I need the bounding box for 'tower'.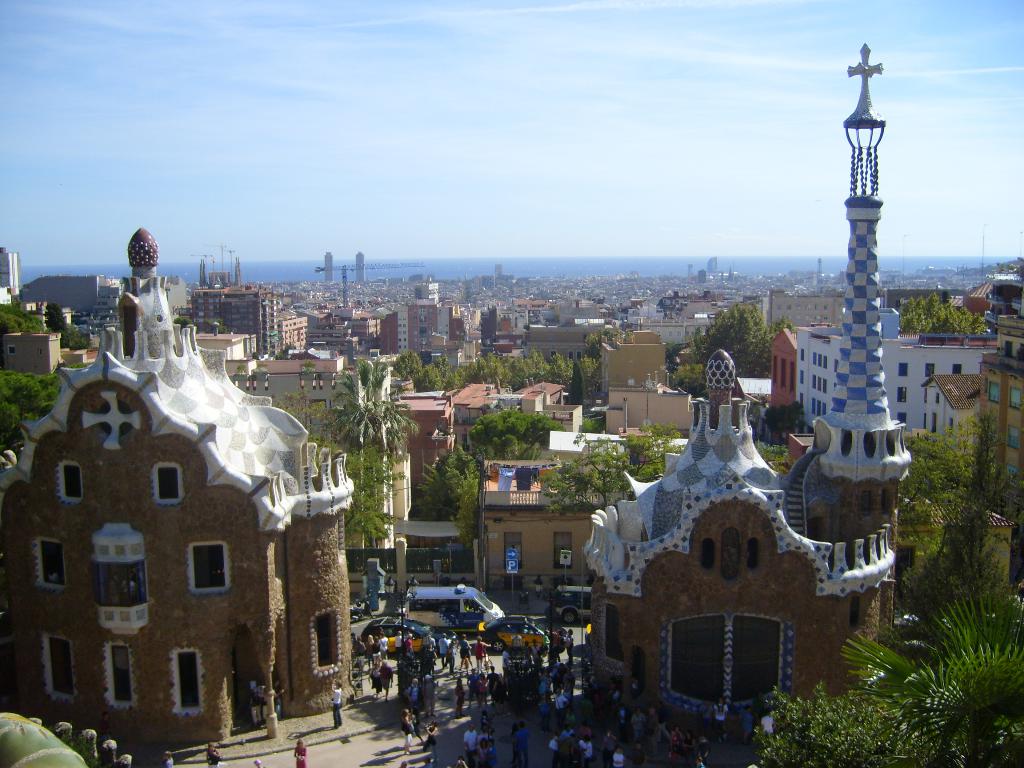
Here it is: (780,62,937,504).
